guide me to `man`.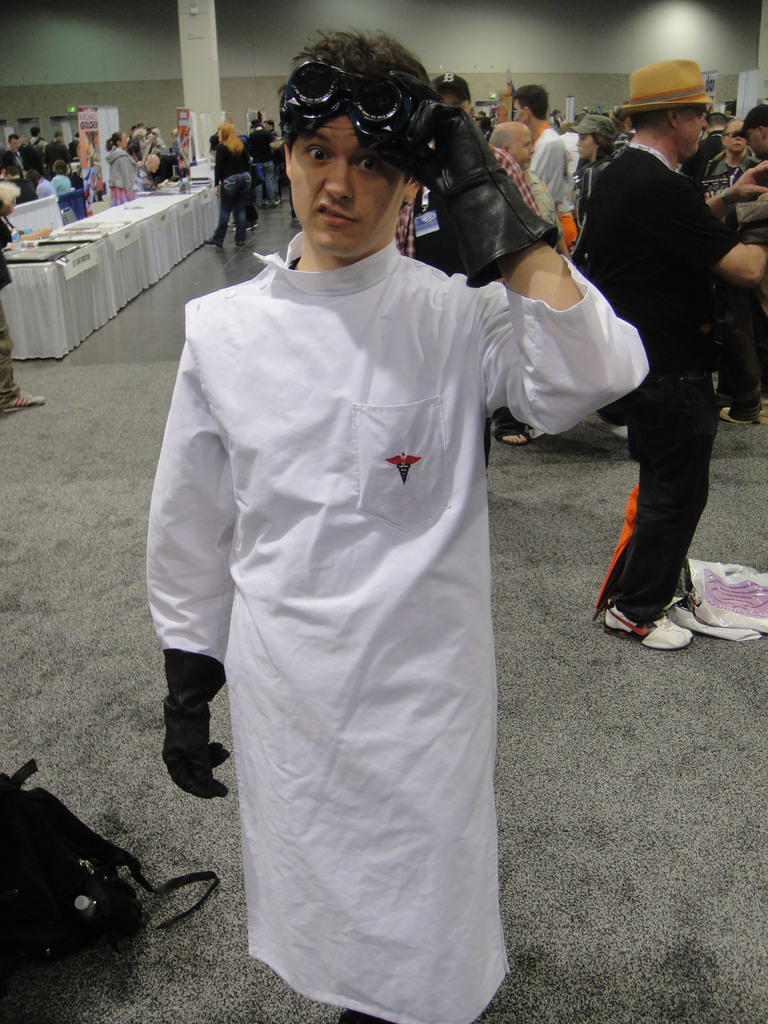
Guidance: (147,28,652,1023).
